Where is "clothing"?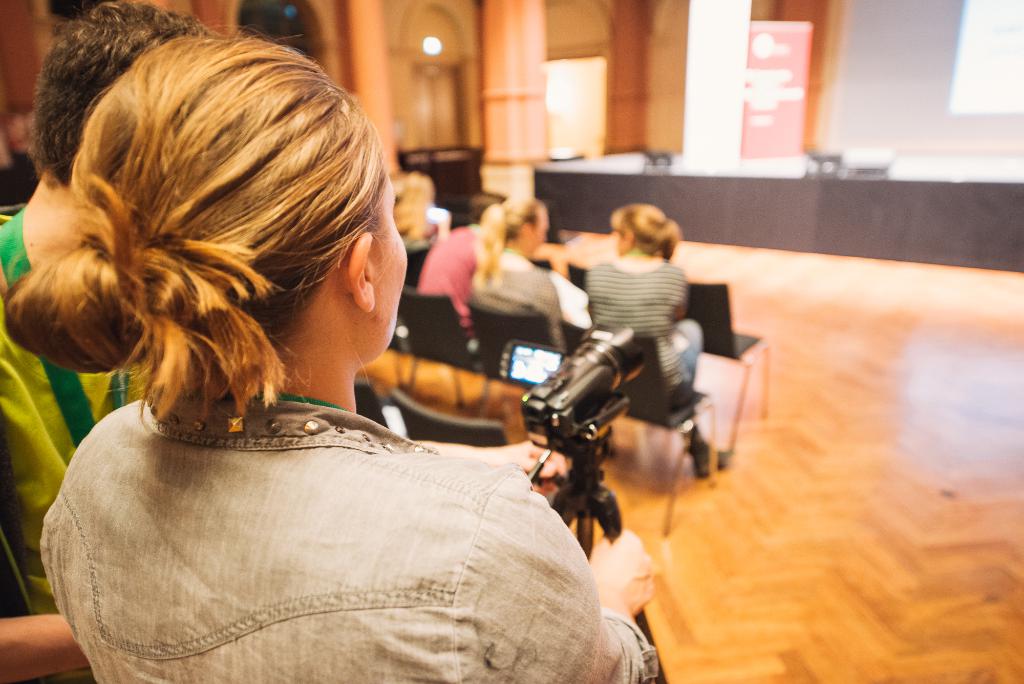
(x1=473, y1=254, x2=566, y2=362).
